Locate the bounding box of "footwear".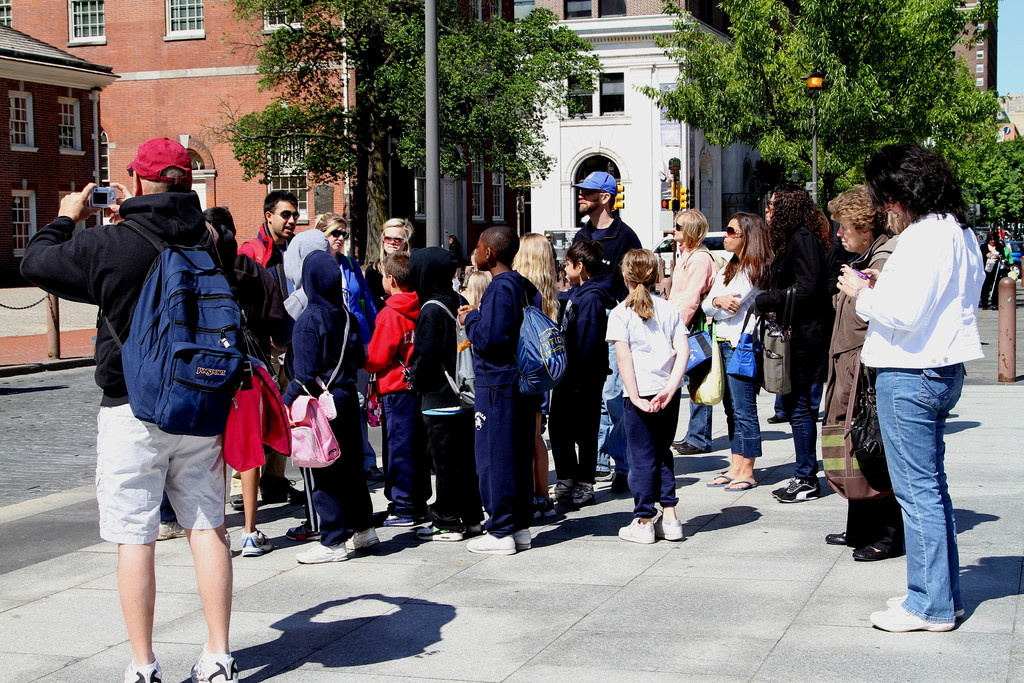
Bounding box: Rect(766, 412, 783, 424).
